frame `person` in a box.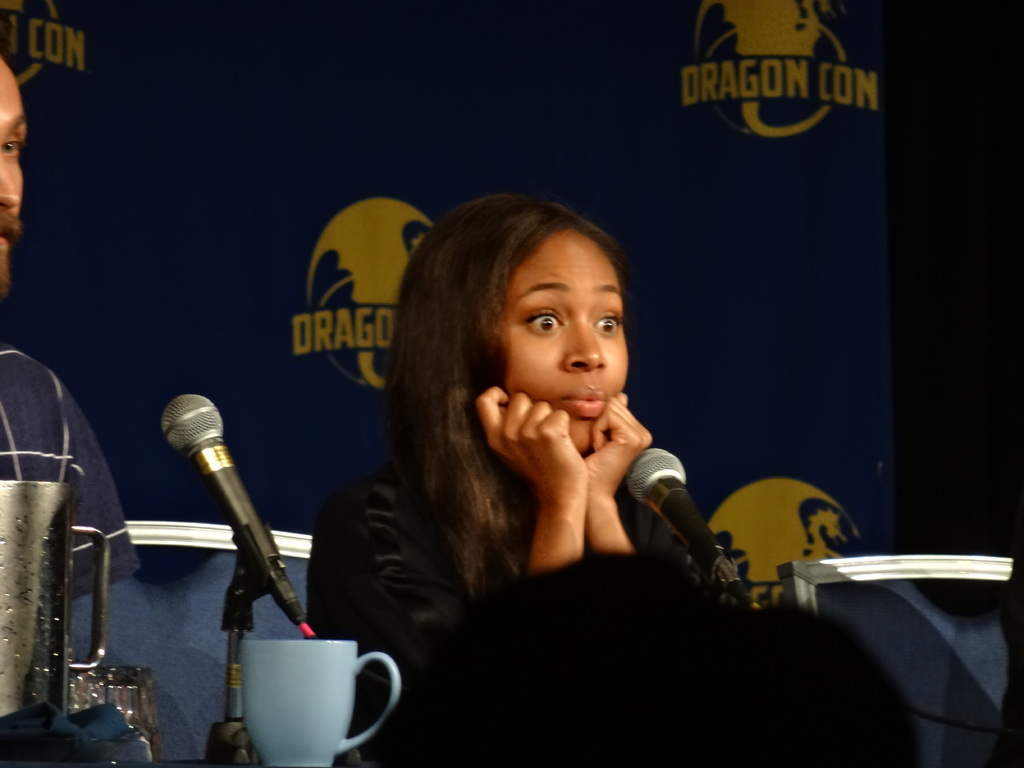
x1=305, y1=198, x2=685, y2=765.
